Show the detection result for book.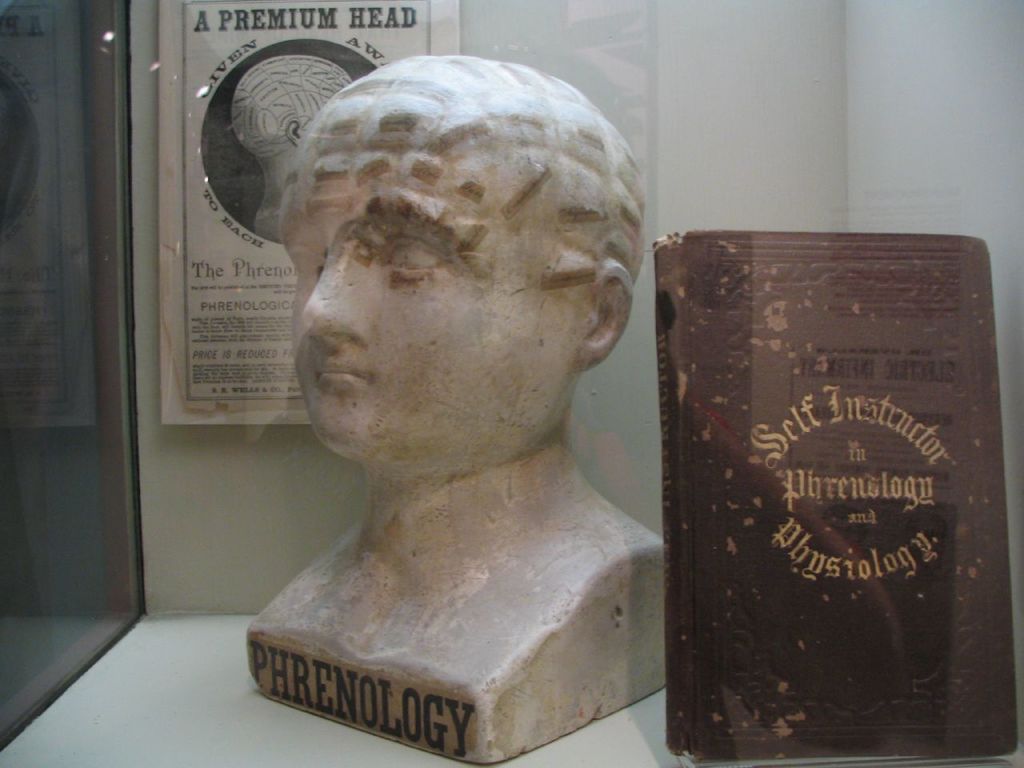
(x1=666, y1=225, x2=1023, y2=767).
